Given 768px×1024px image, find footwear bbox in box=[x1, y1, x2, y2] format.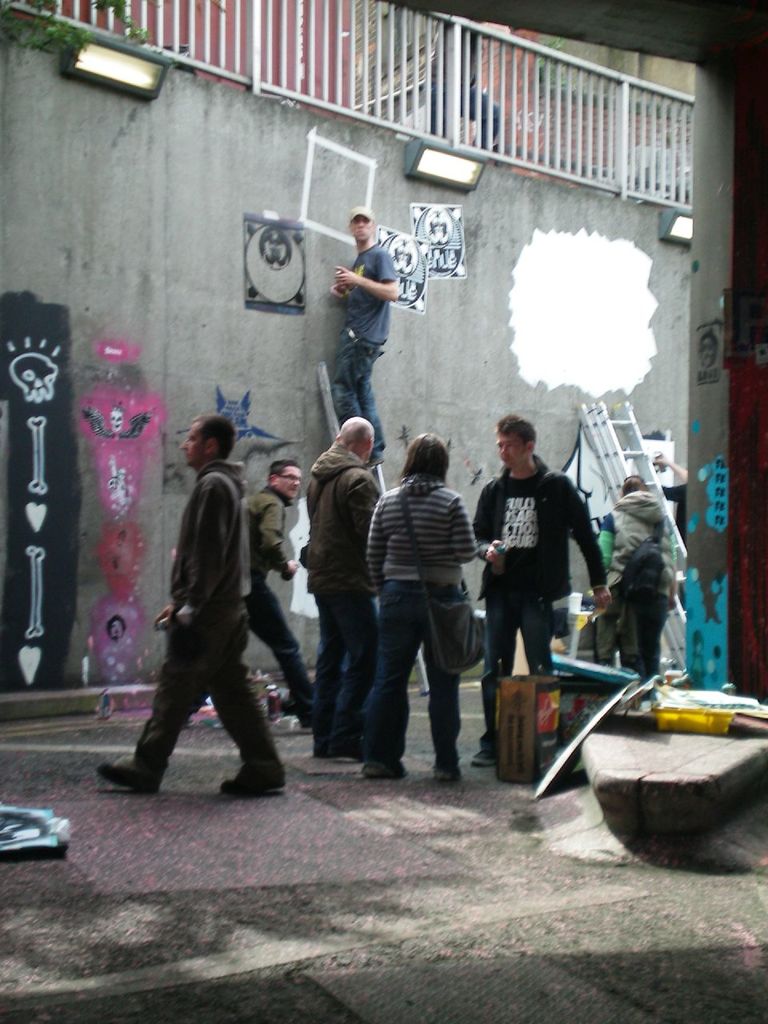
box=[217, 754, 296, 797].
